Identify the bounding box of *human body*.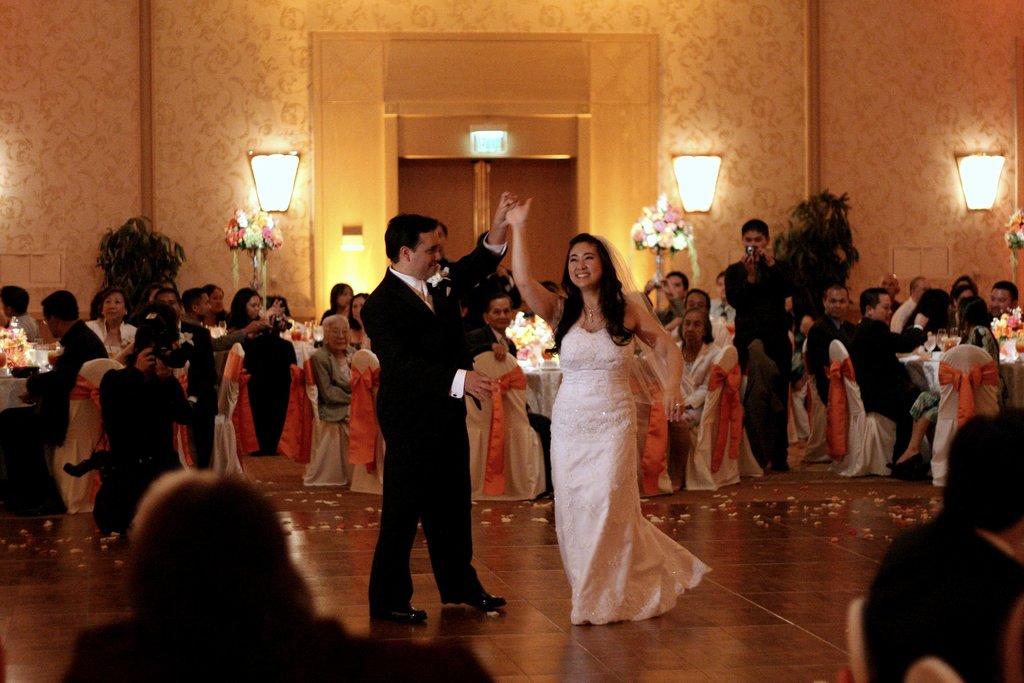
{"left": 665, "top": 336, "right": 721, "bottom": 484}.
